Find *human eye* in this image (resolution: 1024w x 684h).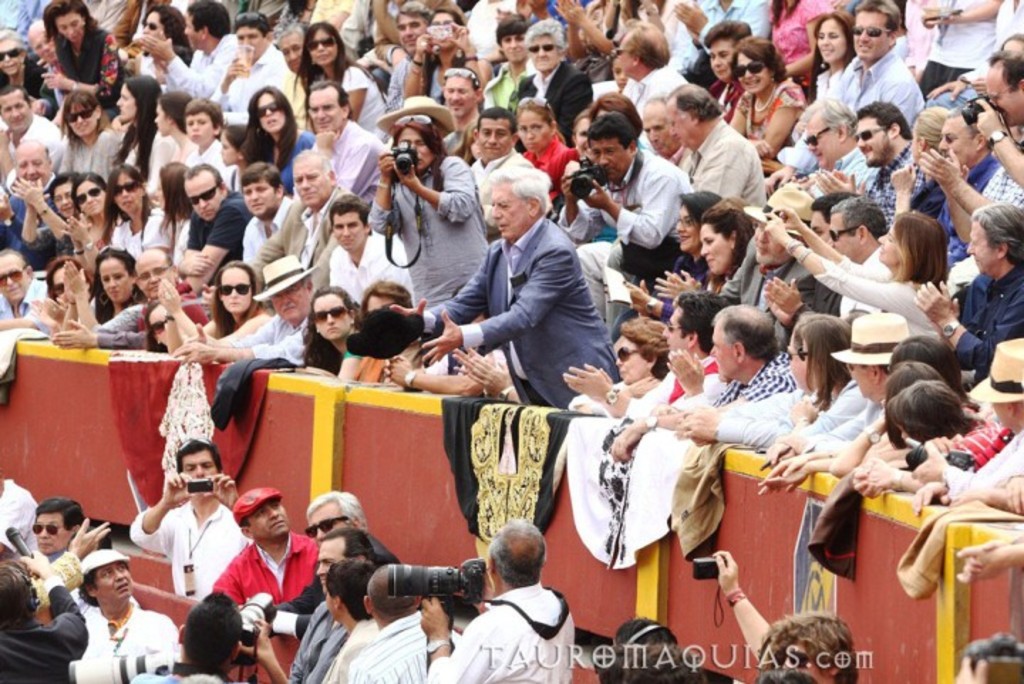
rect(293, 175, 302, 191).
